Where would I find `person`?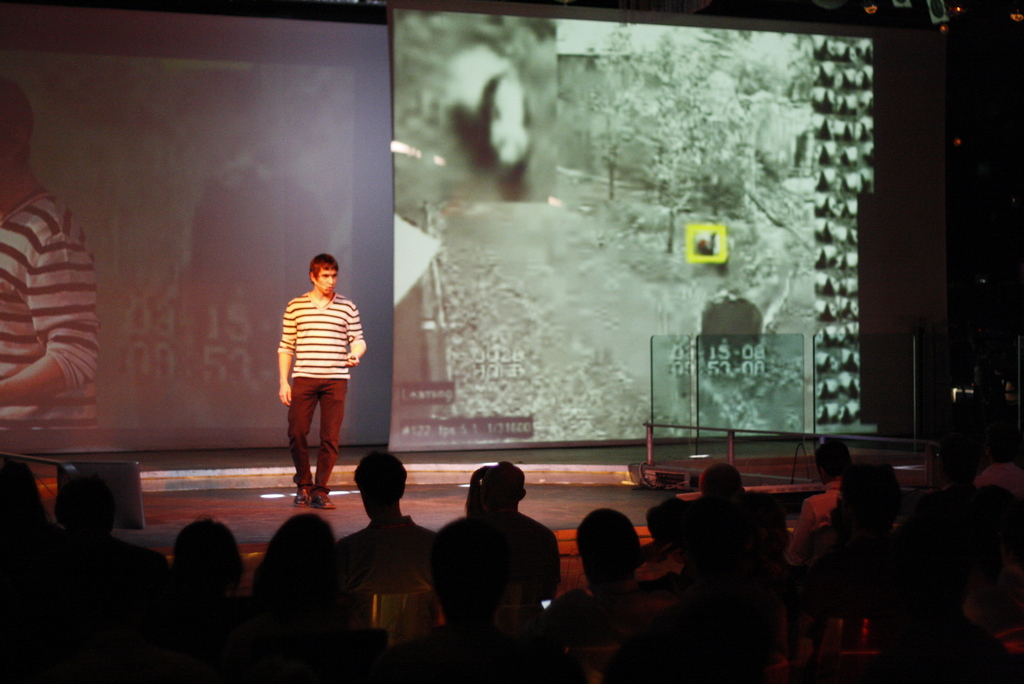
At [x1=250, y1=509, x2=394, y2=635].
